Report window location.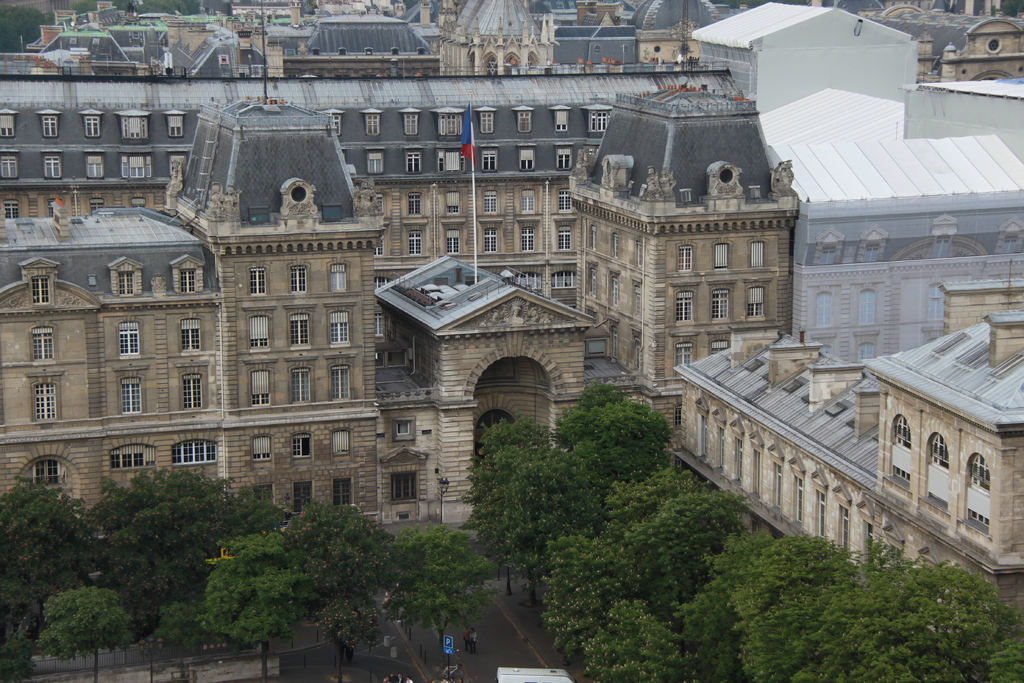
Report: 483/191/497/213.
